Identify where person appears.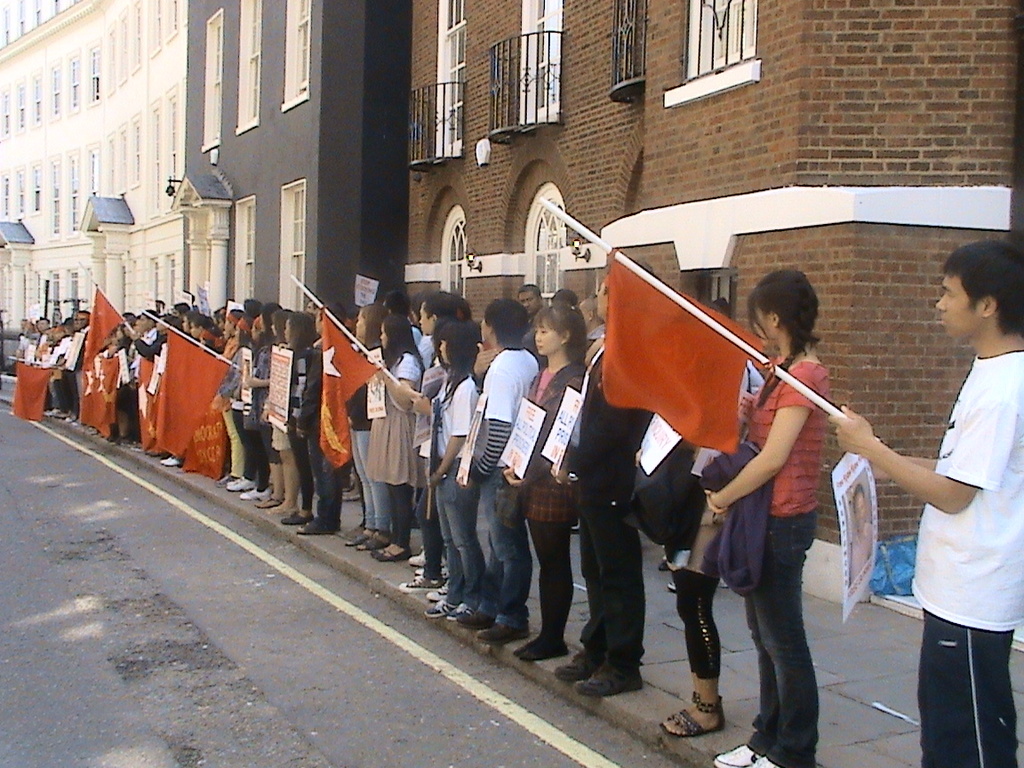
Appears at <box>824,239,1023,760</box>.
